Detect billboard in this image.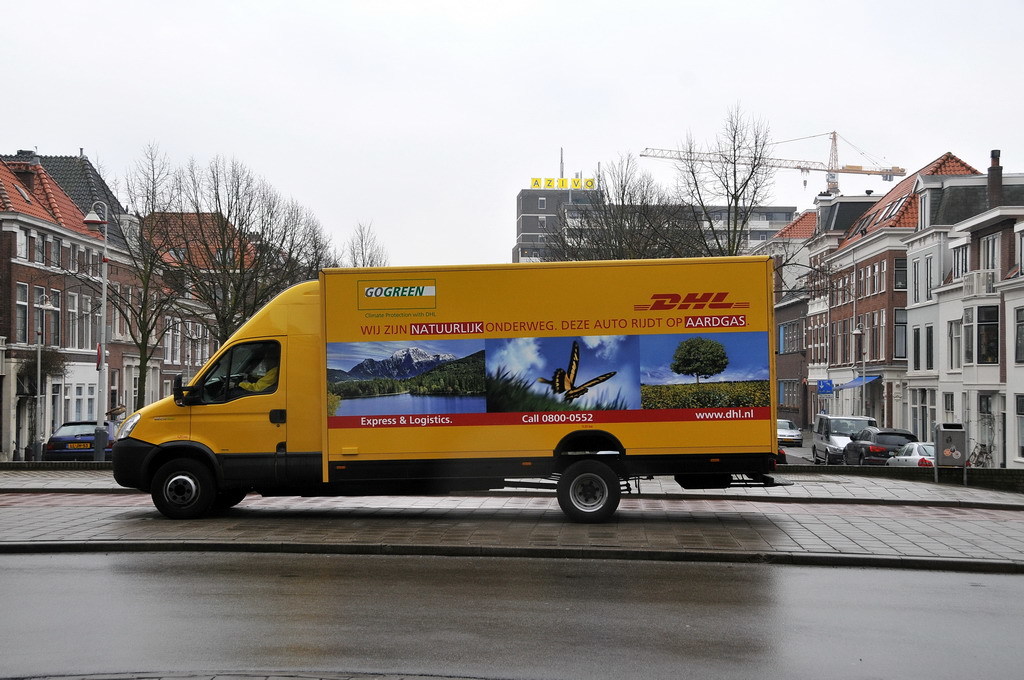
Detection: bbox=(331, 330, 773, 428).
